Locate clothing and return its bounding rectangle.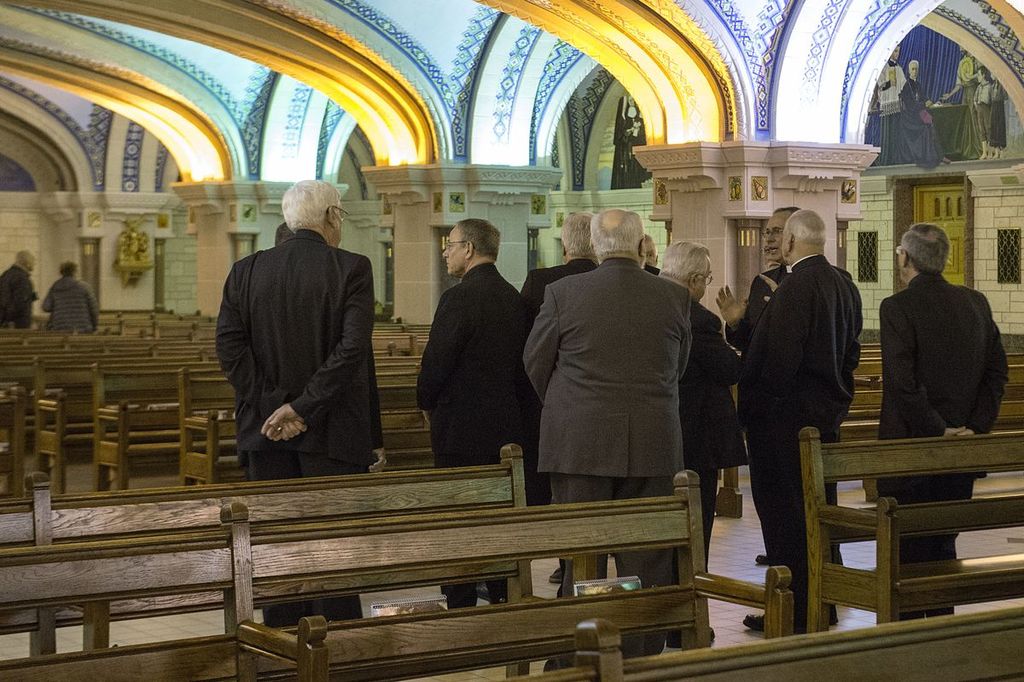
(884,268,1014,617).
